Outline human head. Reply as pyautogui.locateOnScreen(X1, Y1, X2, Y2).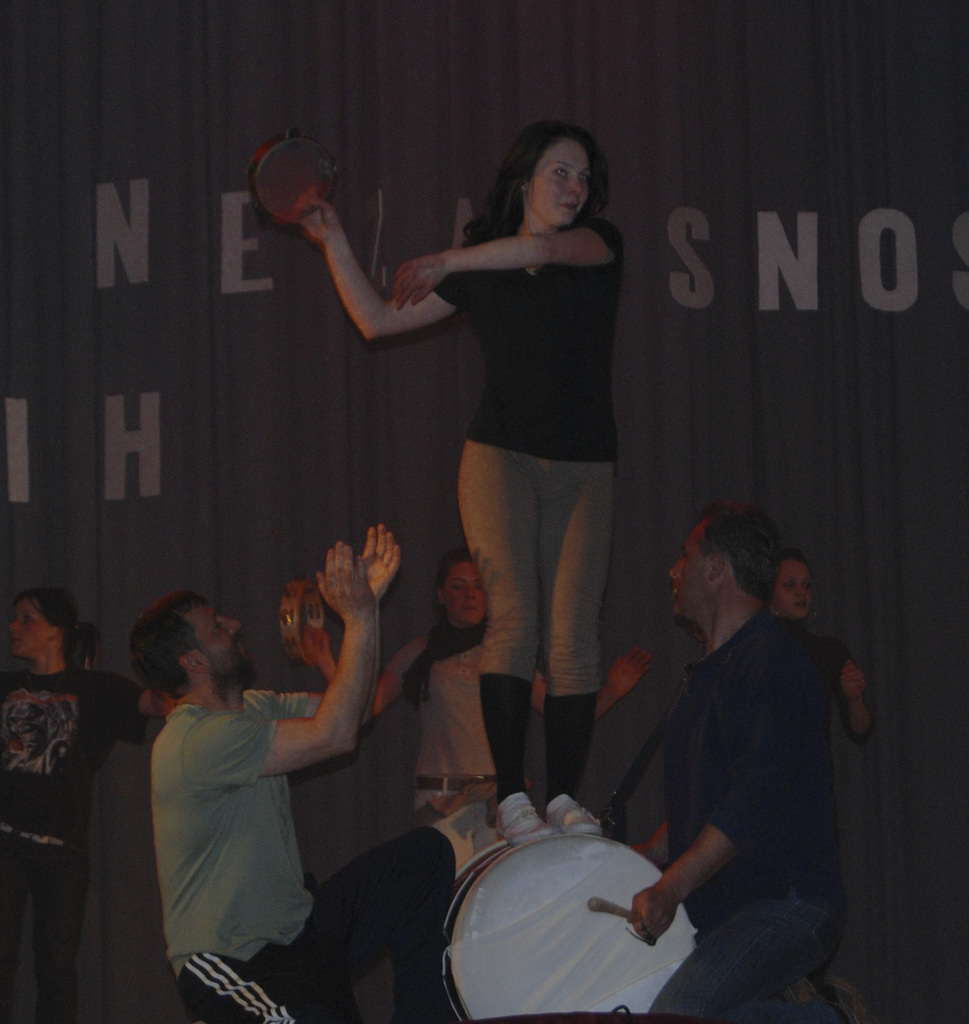
pyautogui.locateOnScreen(511, 85, 625, 246).
